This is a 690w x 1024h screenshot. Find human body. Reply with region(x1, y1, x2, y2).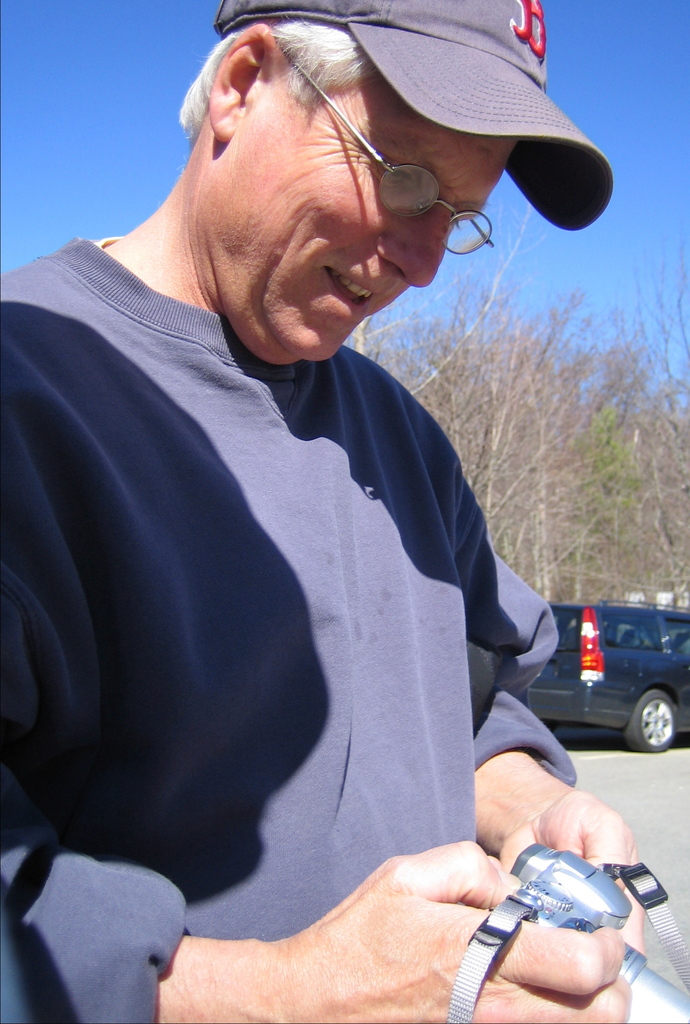
region(0, 19, 646, 1023).
